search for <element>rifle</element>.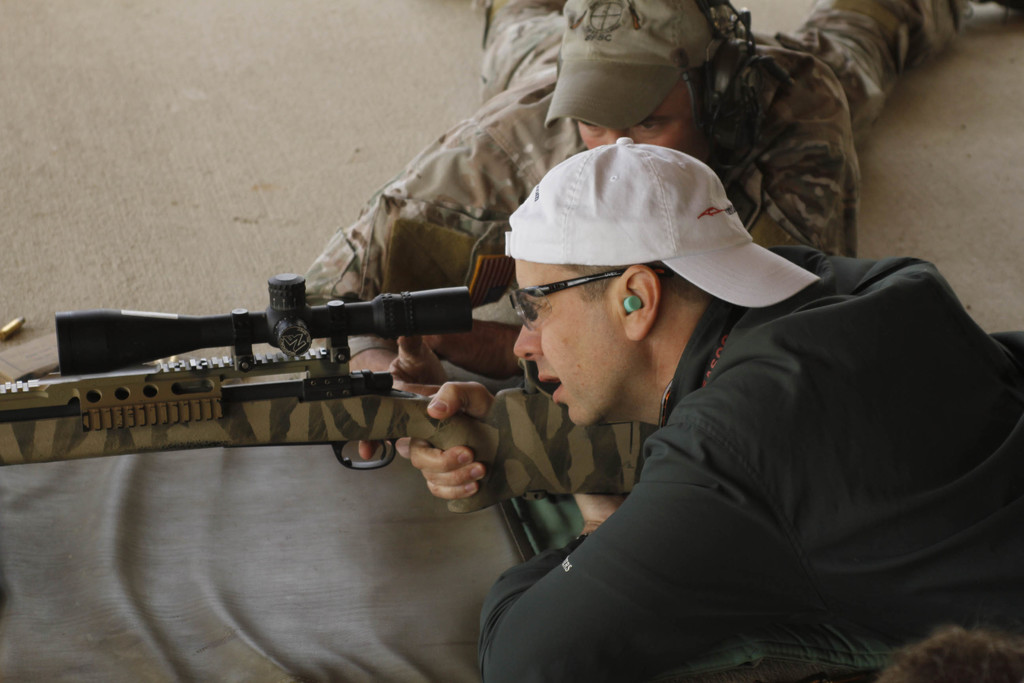
Found at rect(0, 277, 659, 510).
